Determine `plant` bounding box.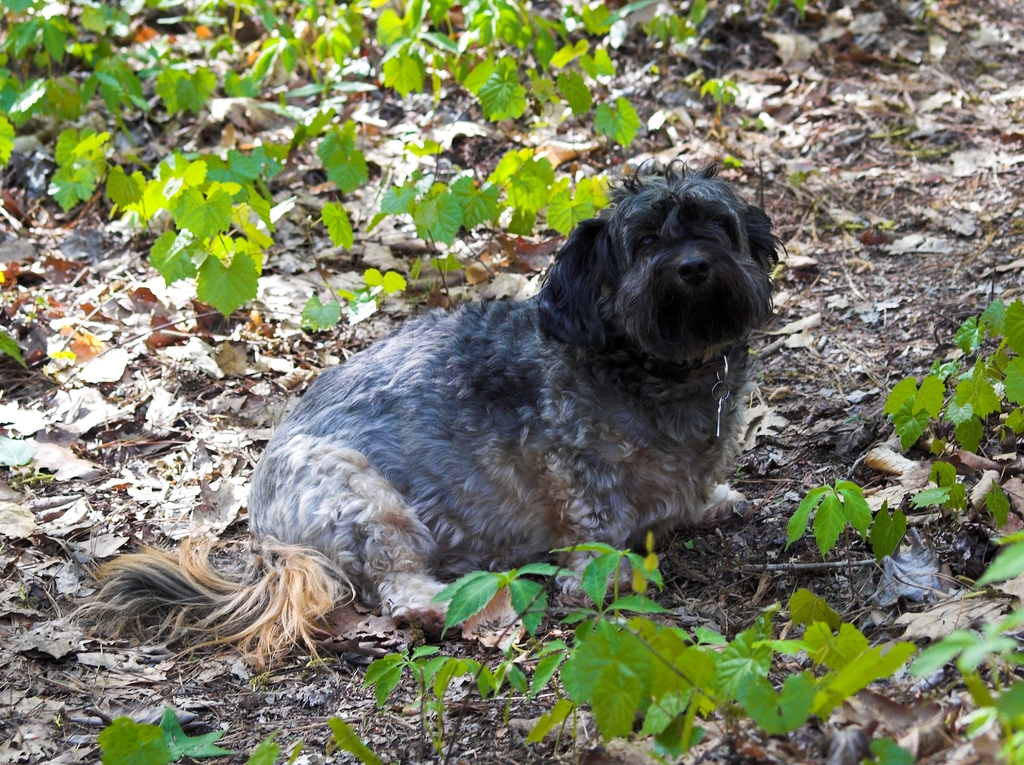
Determined: {"x1": 784, "y1": 475, "x2": 907, "y2": 596}.
